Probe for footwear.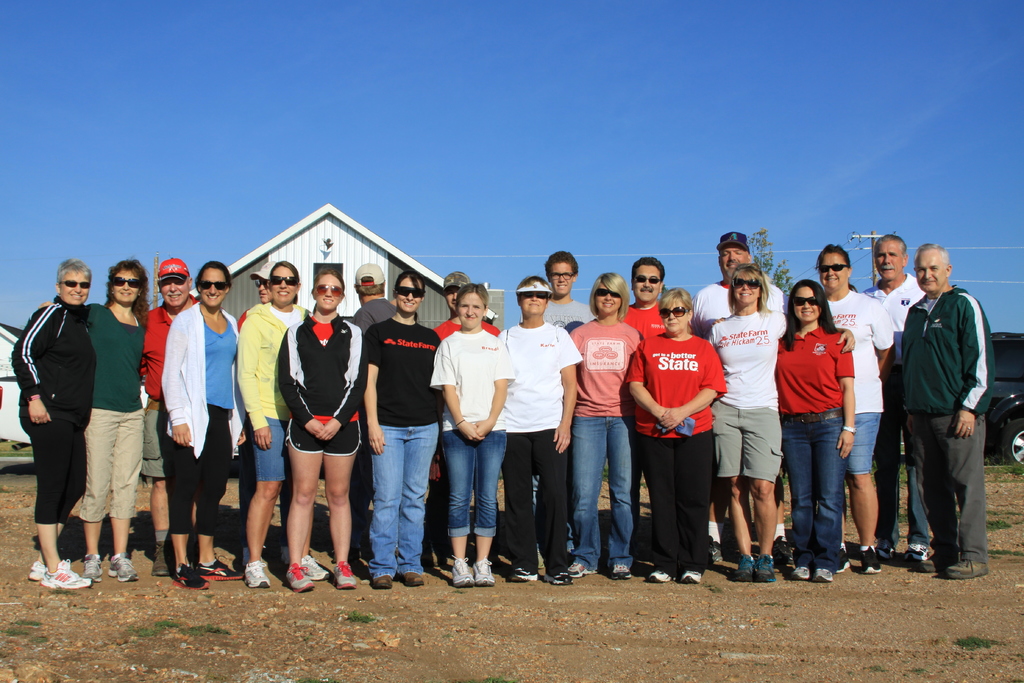
Probe result: pyautogui.locateOnScreen(28, 562, 44, 583).
